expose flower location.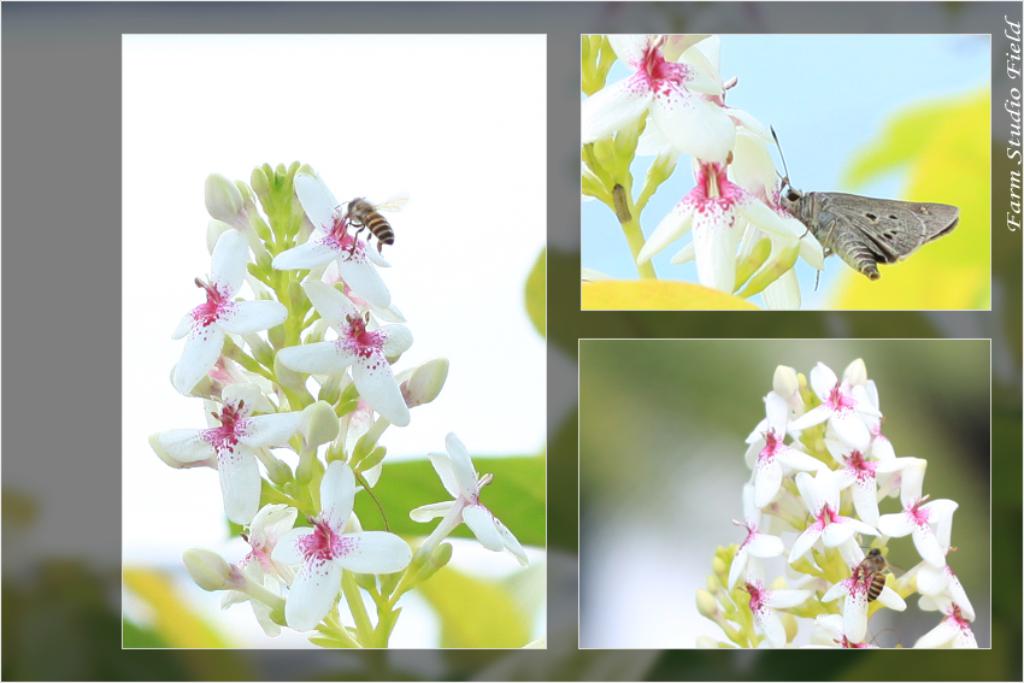
Exposed at {"x1": 635, "y1": 135, "x2": 826, "y2": 312}.
